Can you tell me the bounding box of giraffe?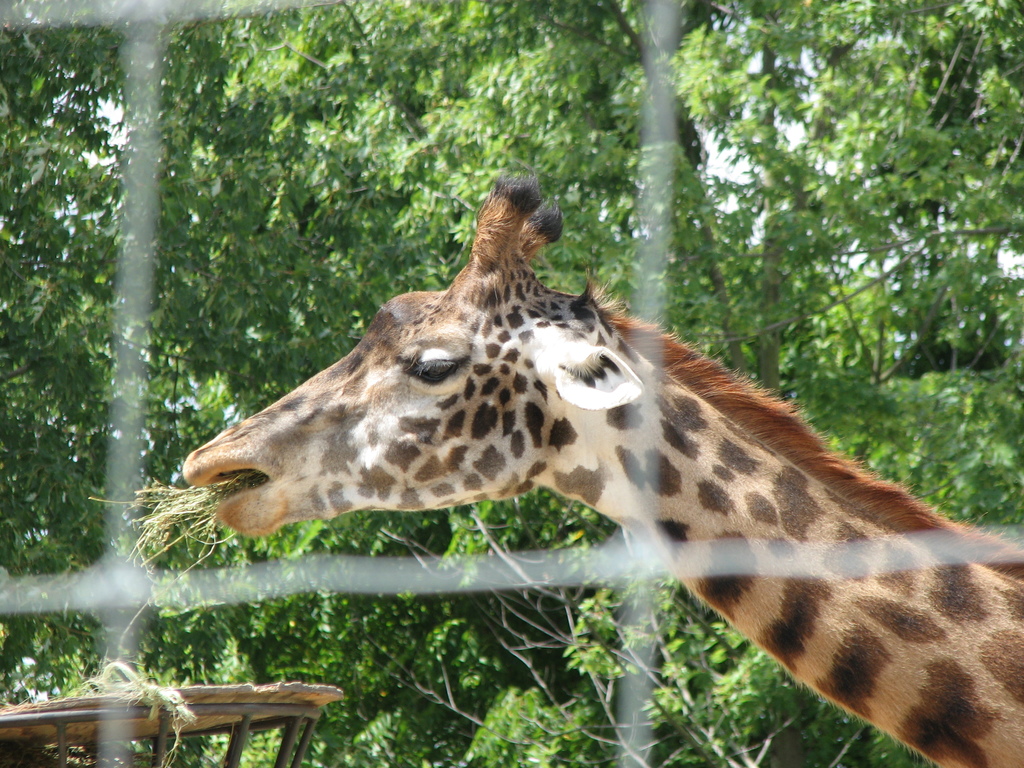
<region>179, 178, 1005, 726</region>.
